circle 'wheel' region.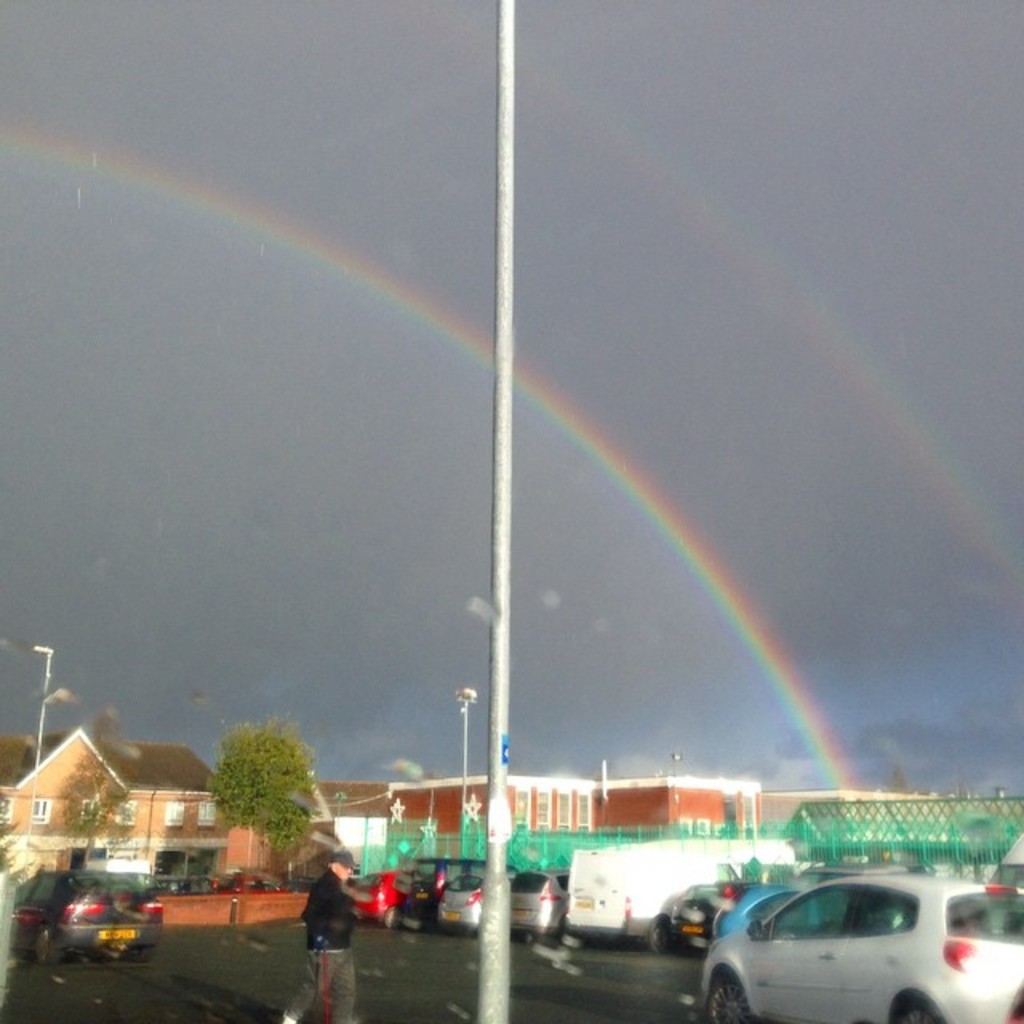
Region: (left=27, top=920, right=67, bottom=971).
